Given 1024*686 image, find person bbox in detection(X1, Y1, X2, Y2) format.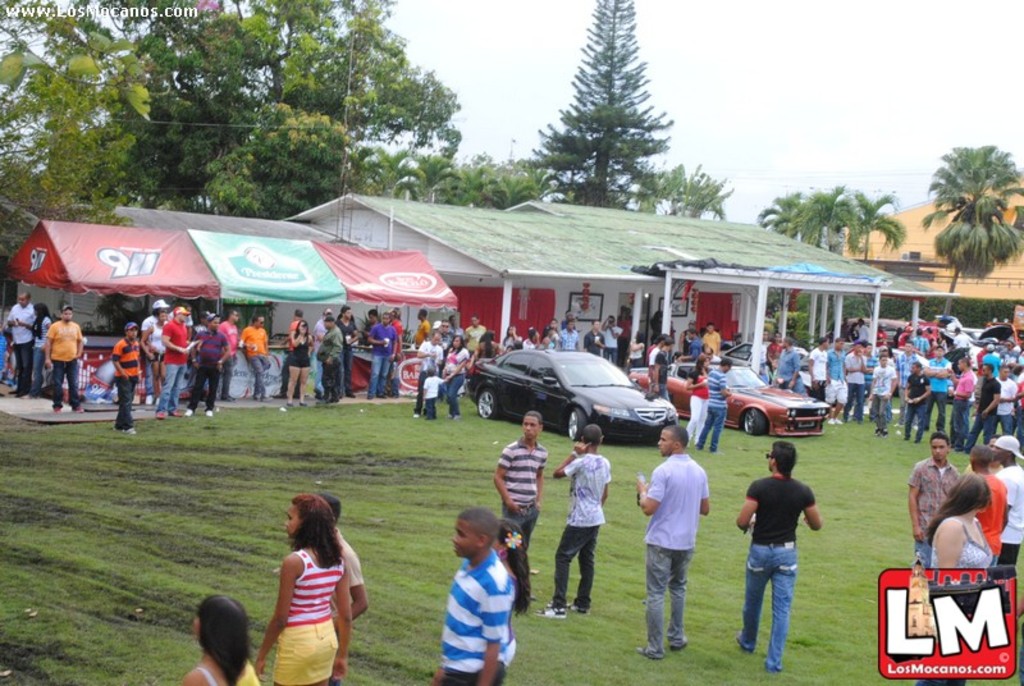
detection(428, 504, 511, 685).
